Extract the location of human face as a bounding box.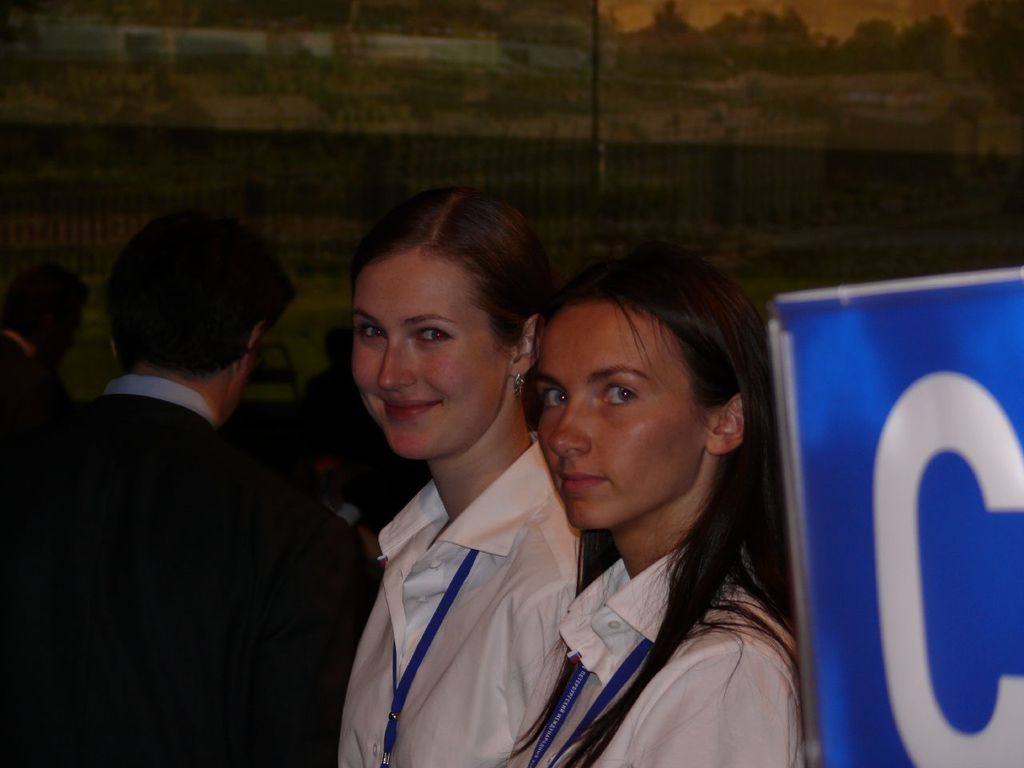
[left=542, top=300, right=706, bottom=532].
